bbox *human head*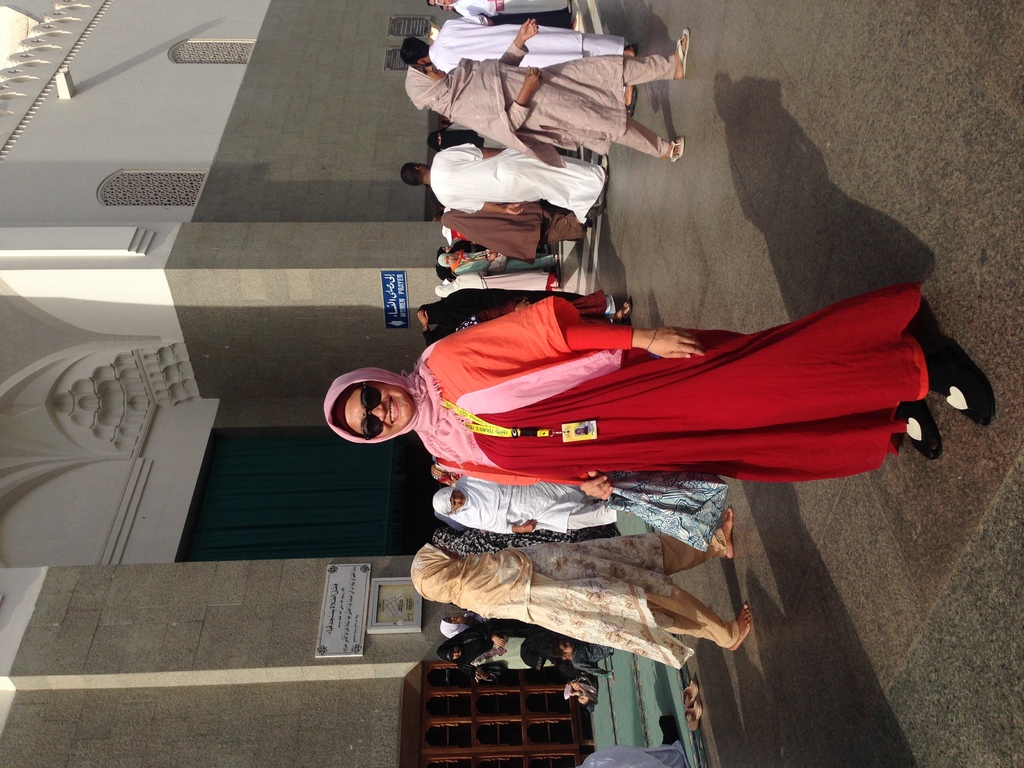
l=399, t=161, r=428, b=191
